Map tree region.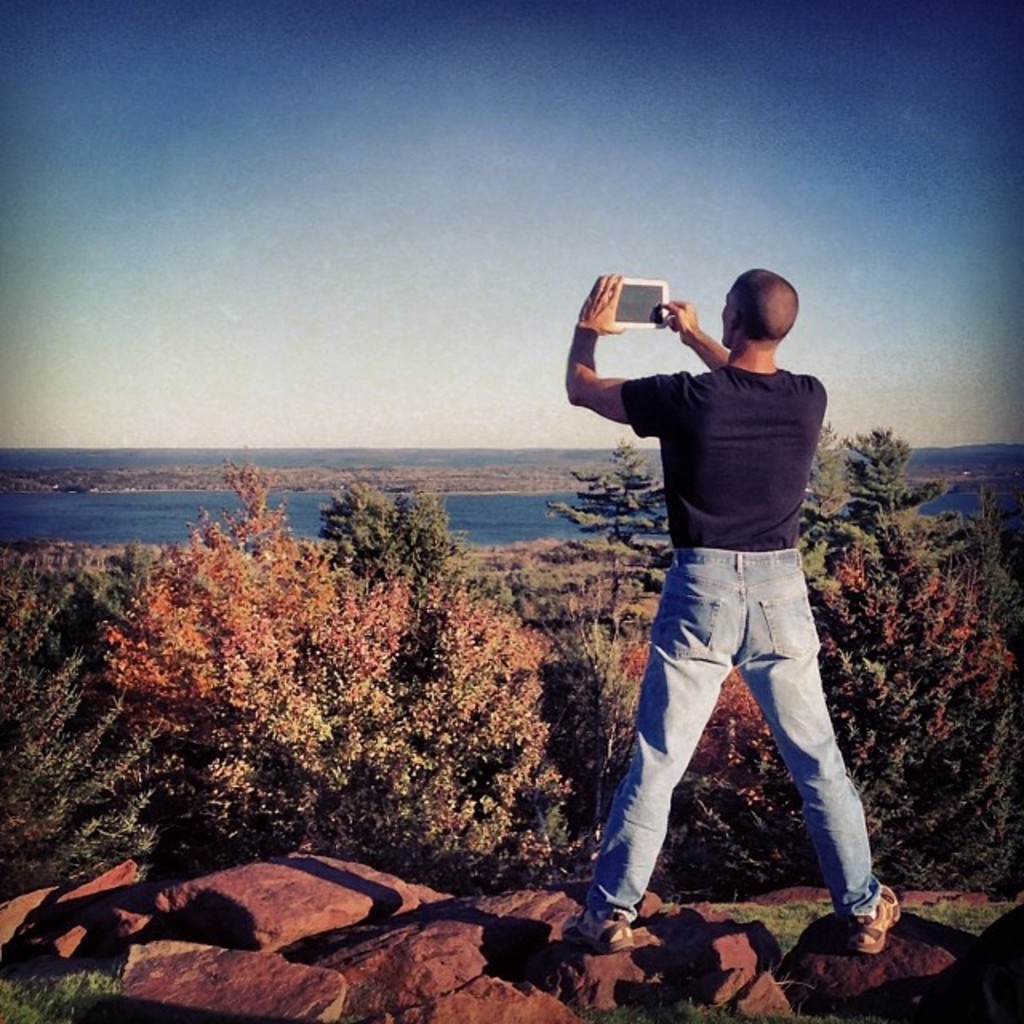
Mapped to bbox=(531, 429, 682, 702).
